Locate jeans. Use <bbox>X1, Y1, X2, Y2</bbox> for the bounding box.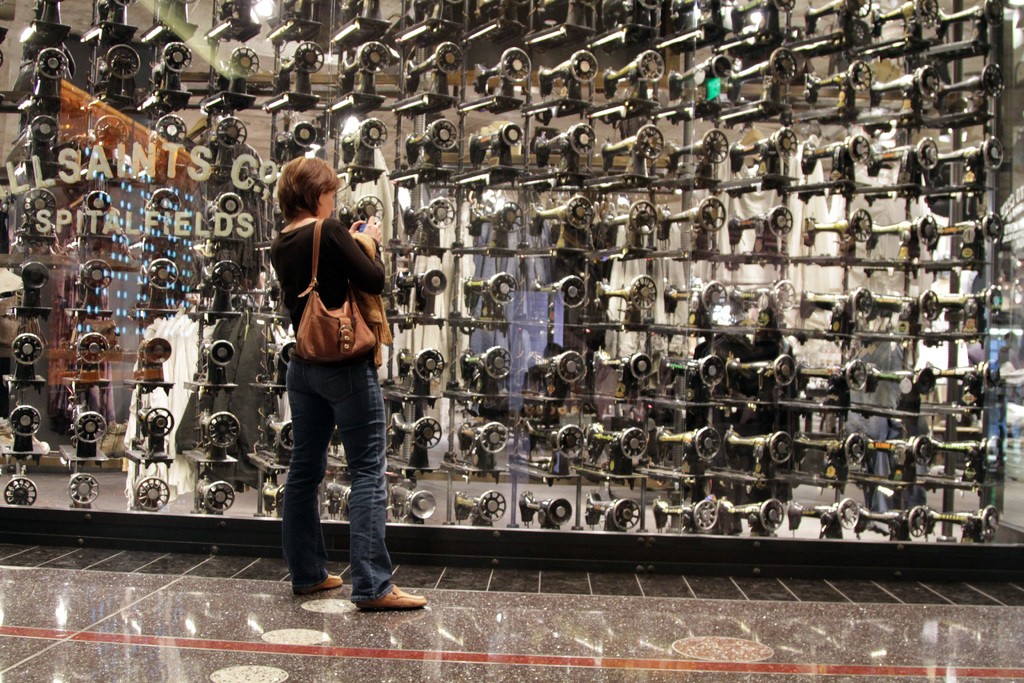
<bbox>267, 363, 387, 601</bbox>.
